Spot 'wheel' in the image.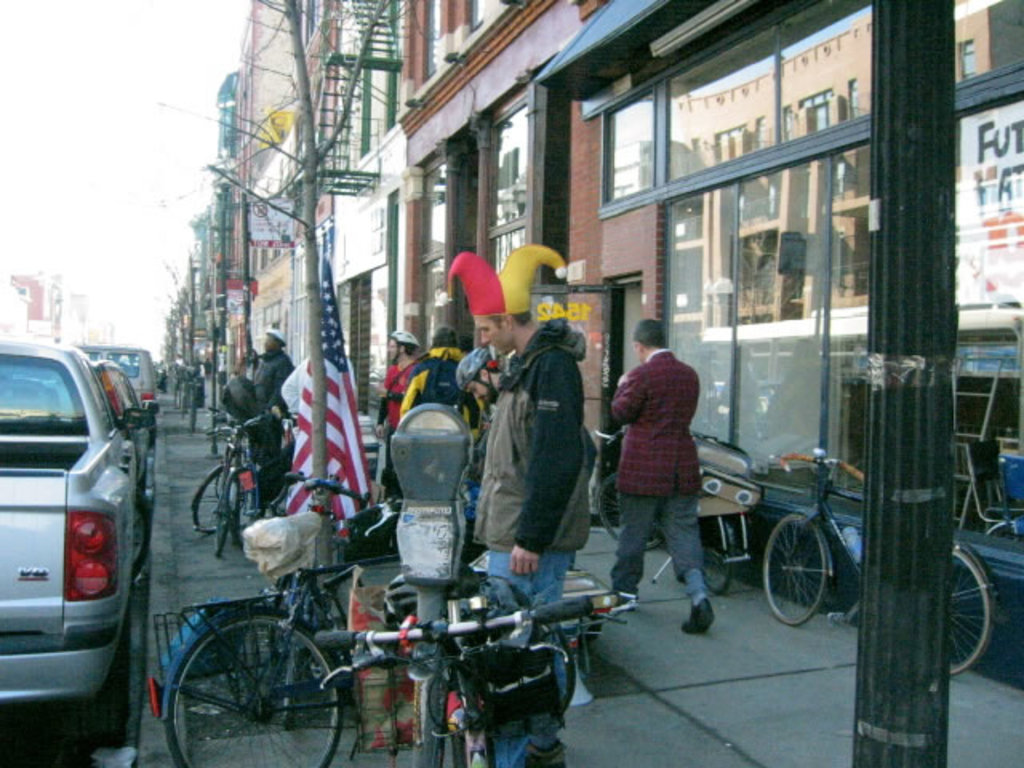
'wheel' found at <box>208,475,227,560</box>.
